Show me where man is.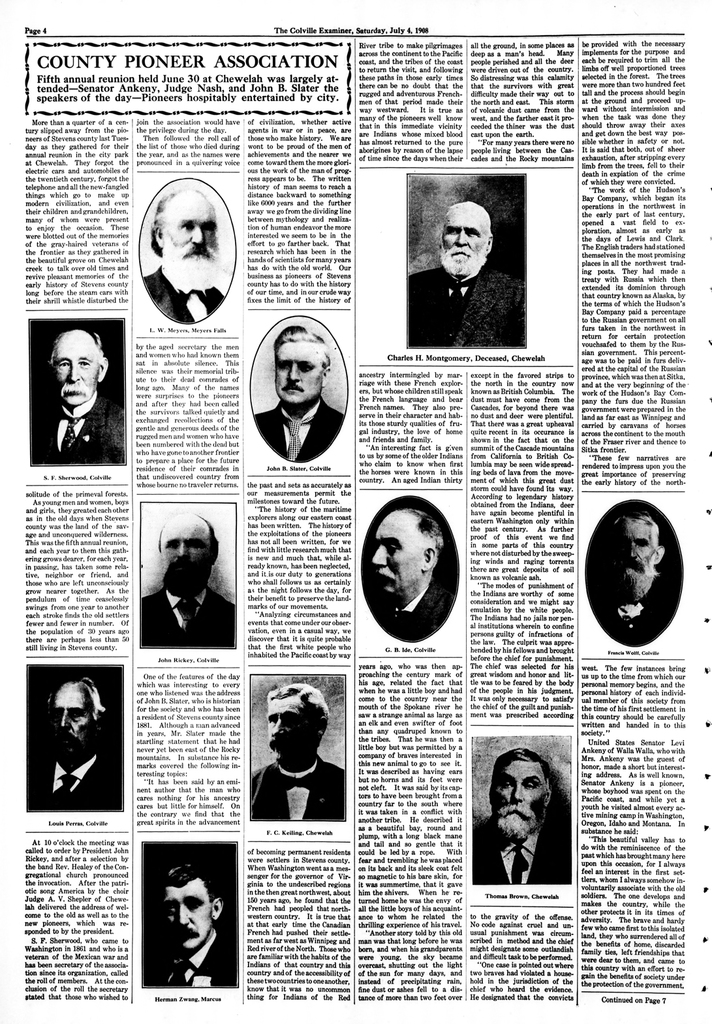
man is at left=474, top=751, right=570, bottom=893.
